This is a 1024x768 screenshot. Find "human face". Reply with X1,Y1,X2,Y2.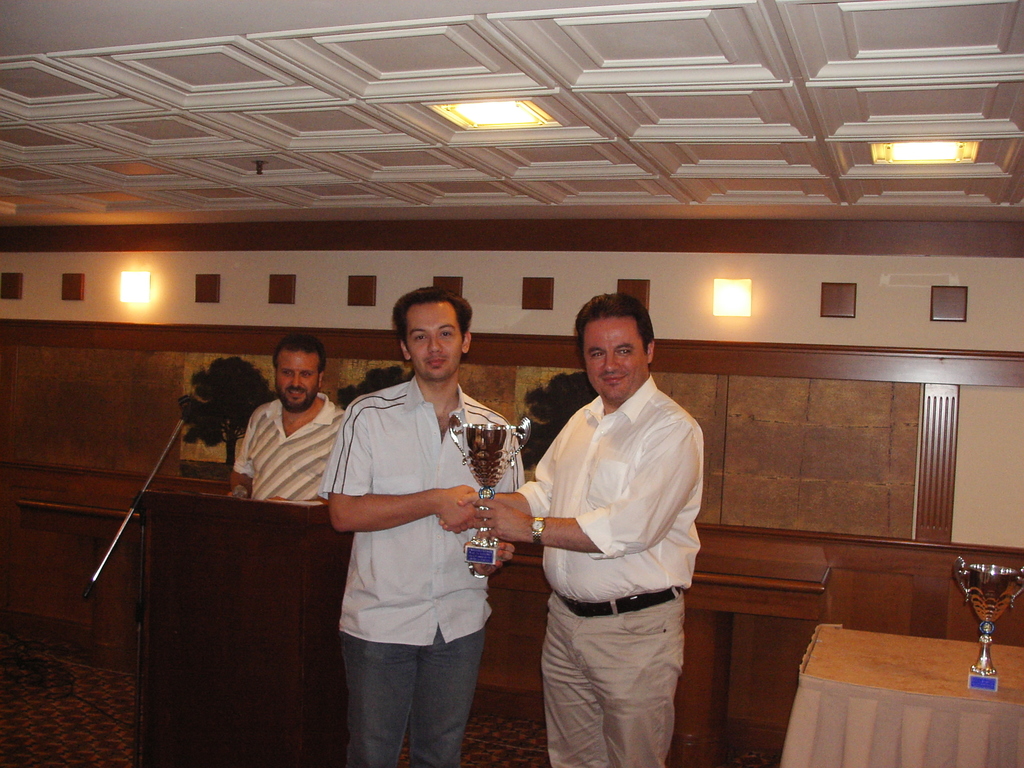
275,349,319,413.
